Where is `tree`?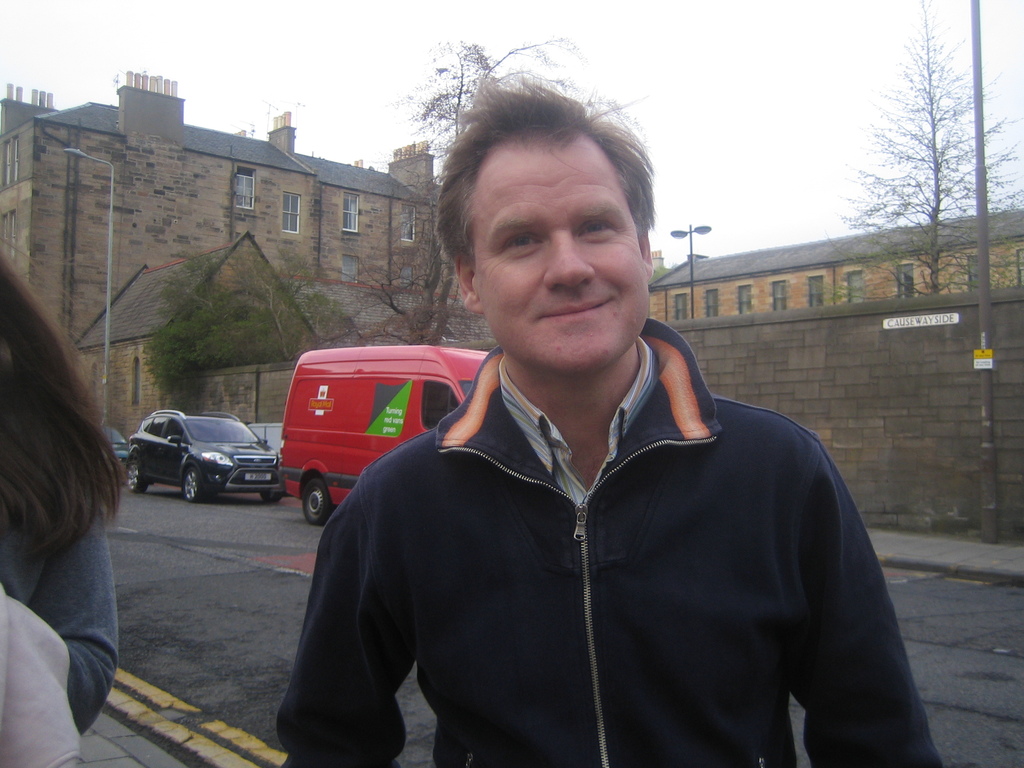
{"left": 847, "top": 0, "right": 1023, "bottom": 304}.
